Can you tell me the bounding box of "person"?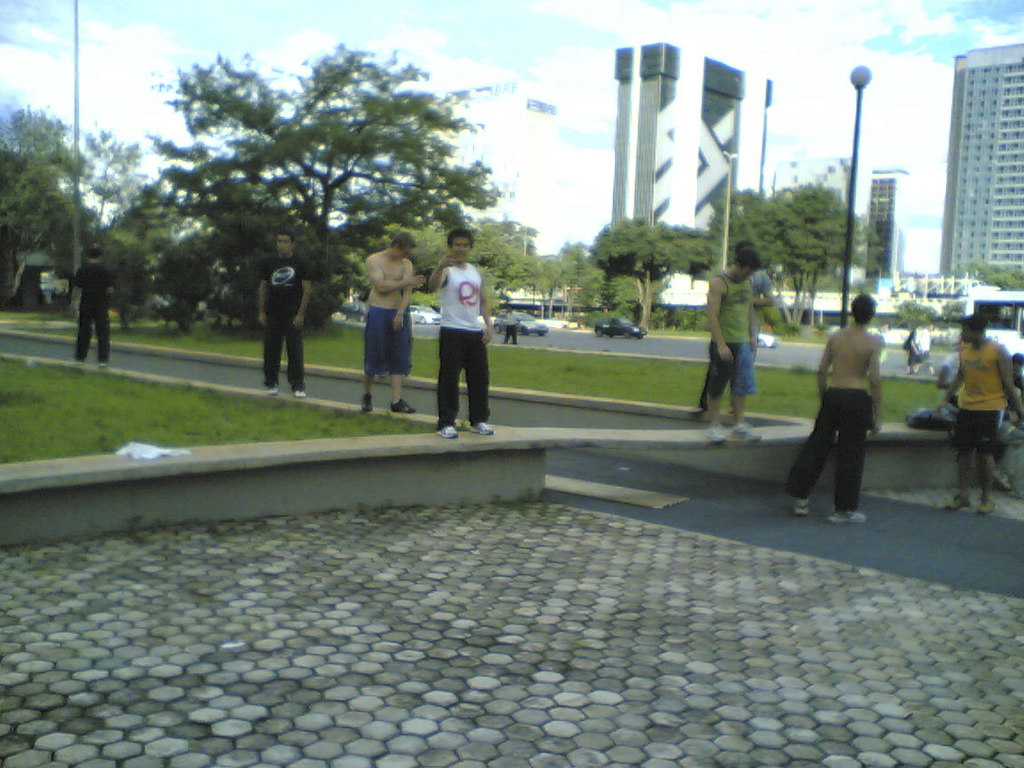
[708,244,754,442].
